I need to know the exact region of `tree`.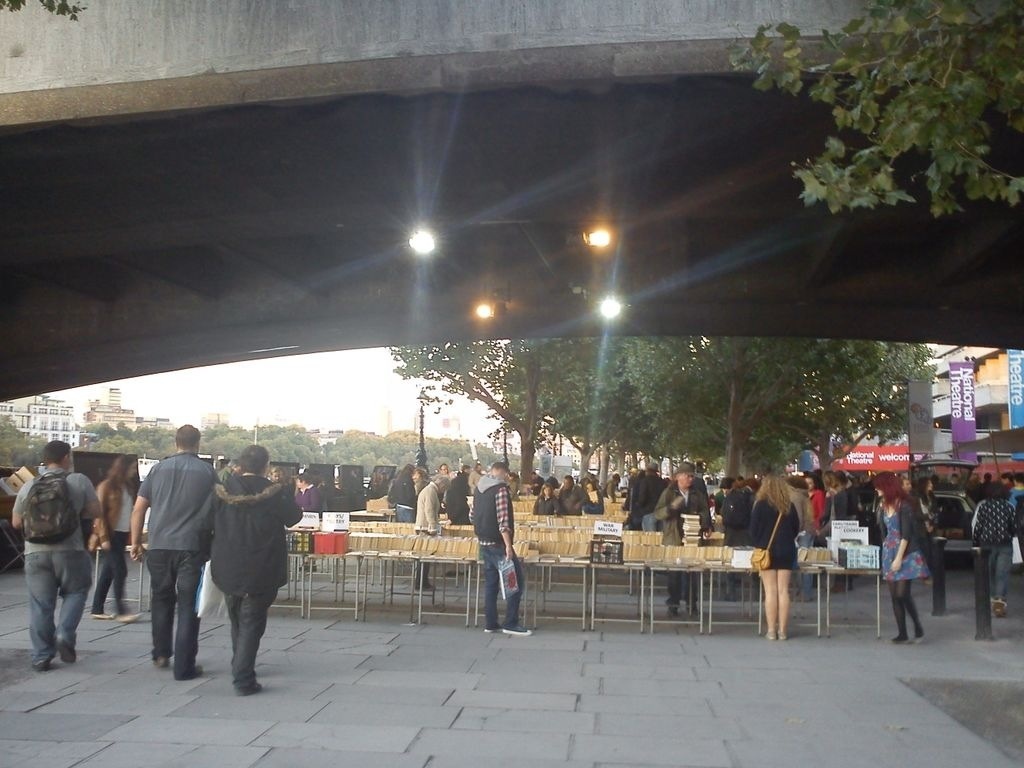
Region: [757,54,1004,266].
